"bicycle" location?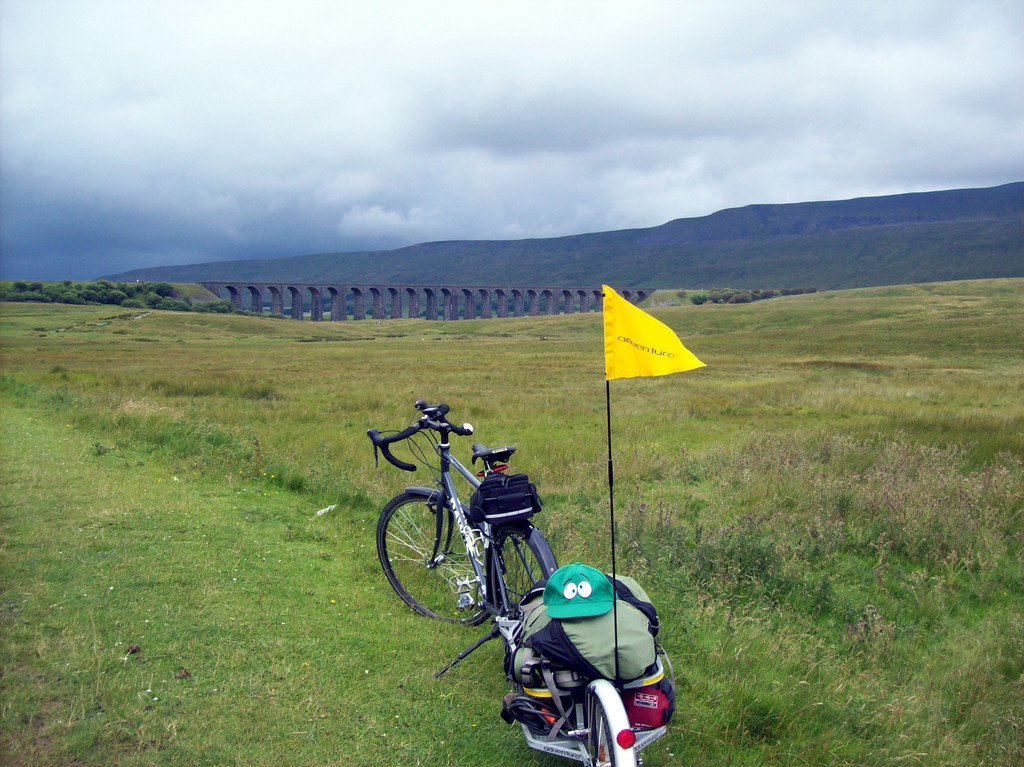
(342,396,575,640)
